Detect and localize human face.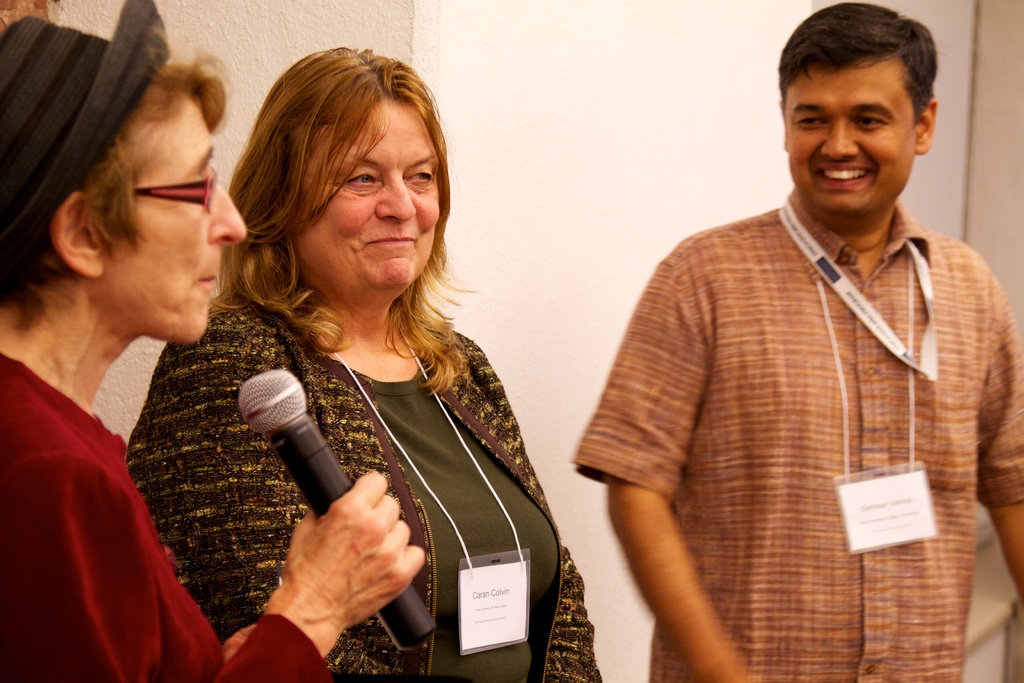
Localized at box=[97, 98, 243, 342].
